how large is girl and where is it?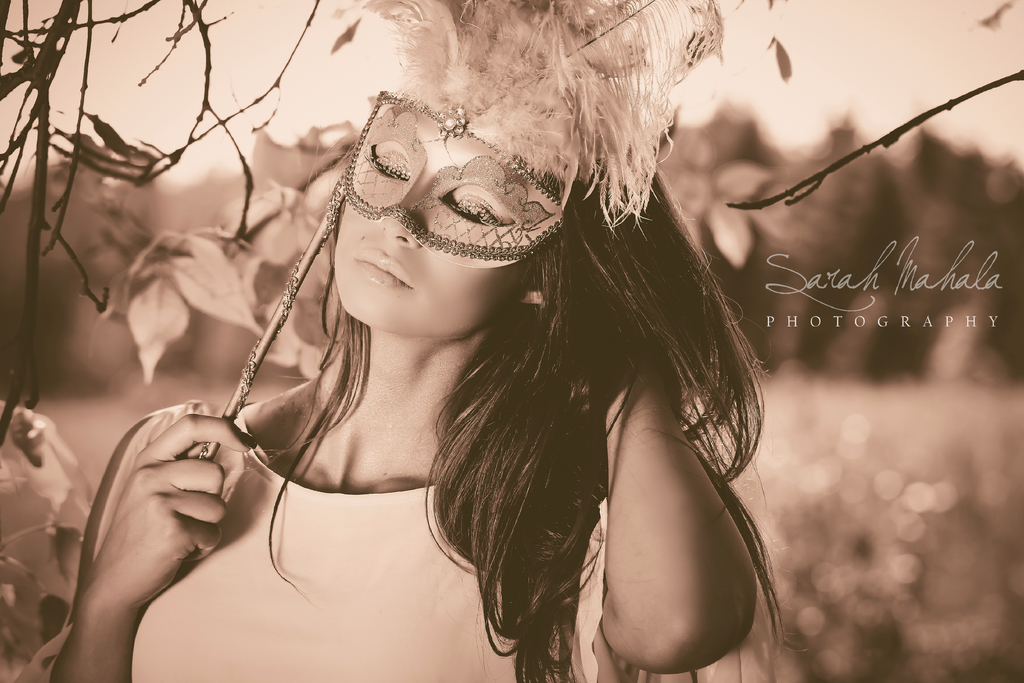
Bounding box: 19:0:828:682.
